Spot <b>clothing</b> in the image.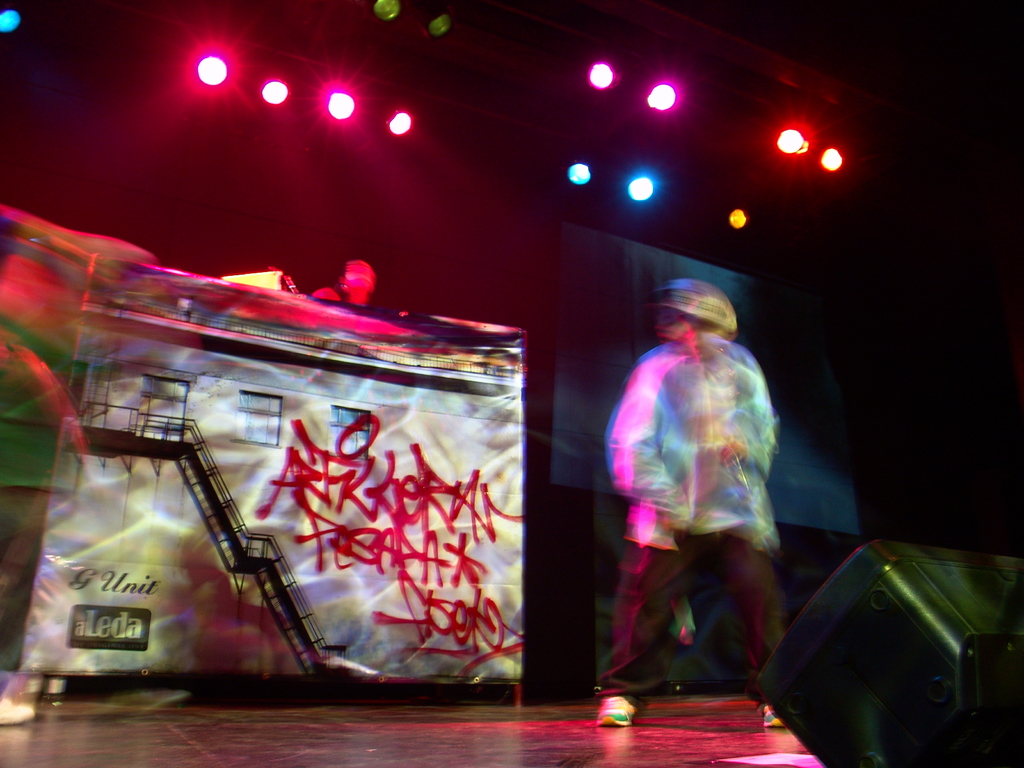
<b>clothing</b> found at BBox(601, 304, 790, 682).
